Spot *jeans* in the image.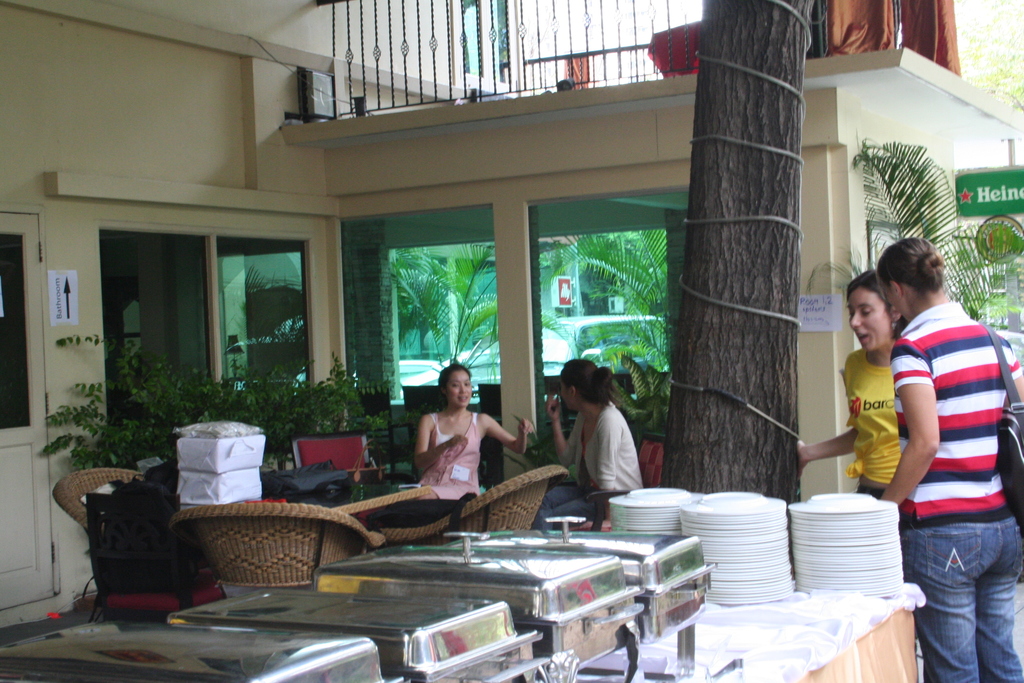
*jeans* found at BBox(902, 522, 1023, 682).
